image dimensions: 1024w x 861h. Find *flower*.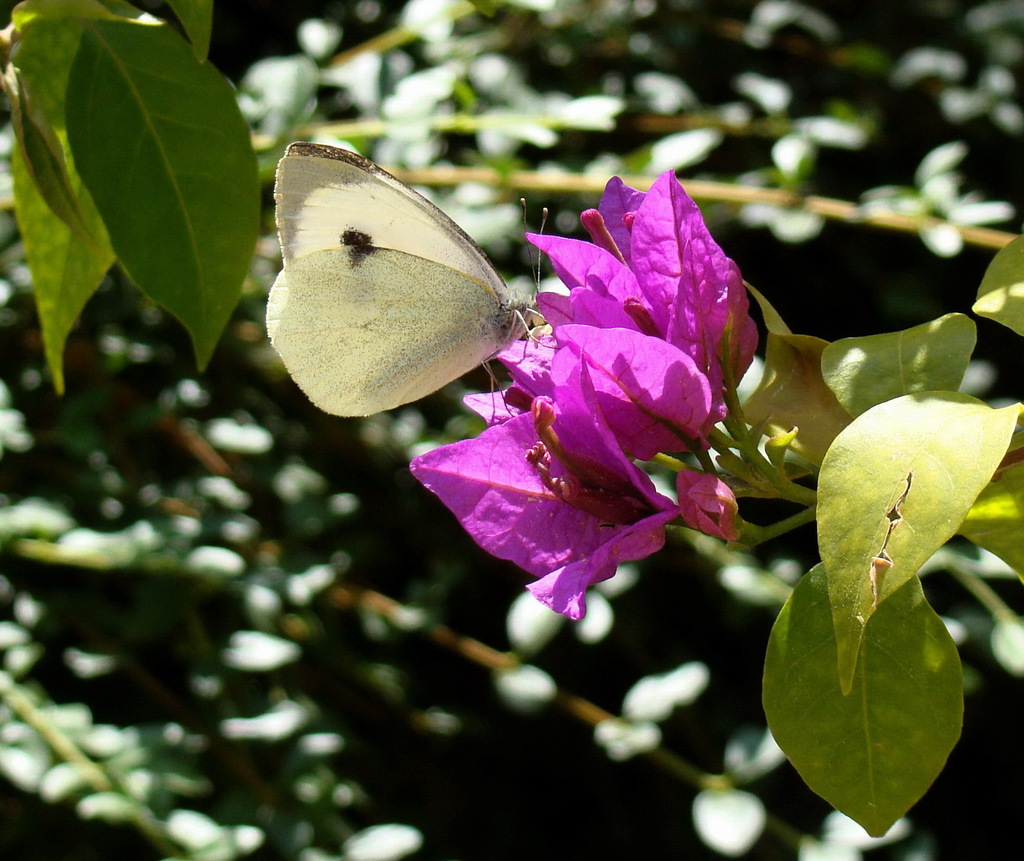
l=408, t=299, r=755, b=644.
